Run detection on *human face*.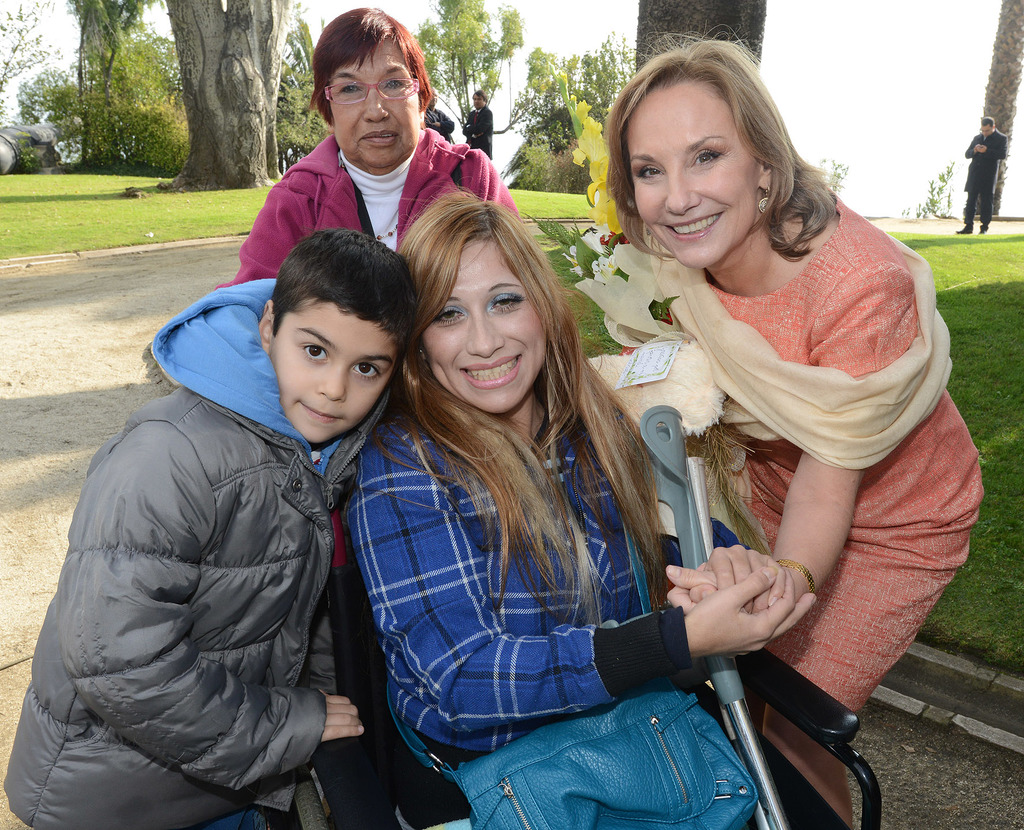
Result: (left=982, top=124, right=990, bottom=135).
